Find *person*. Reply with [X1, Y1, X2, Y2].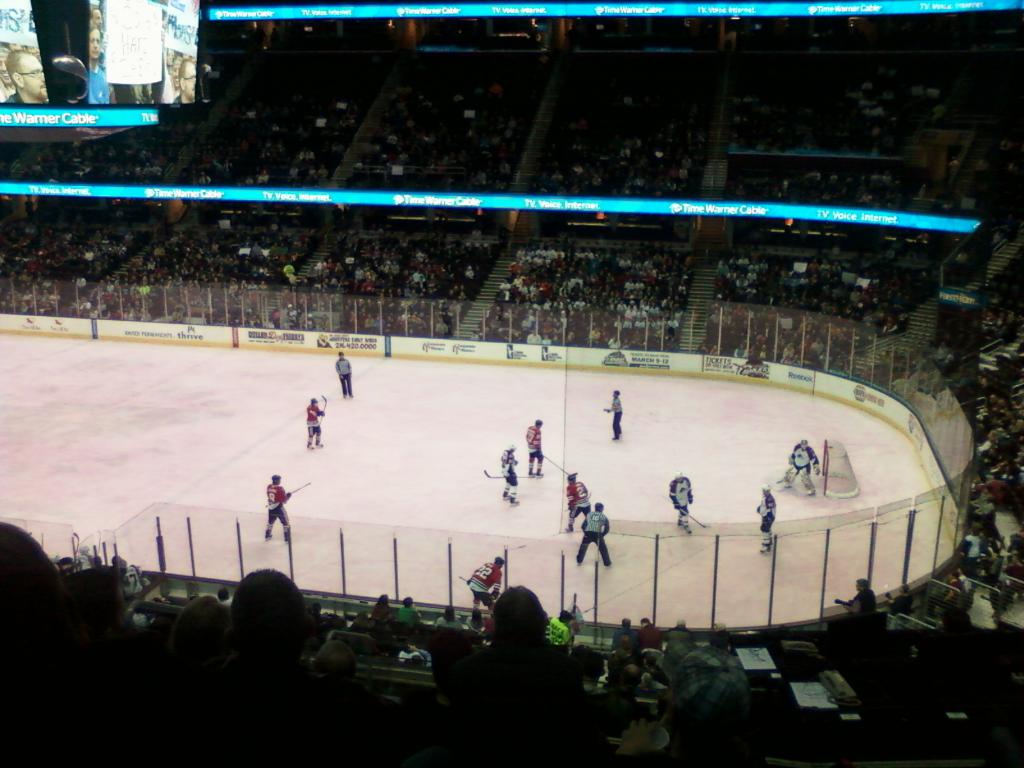
[750, 483, 781, 554].
